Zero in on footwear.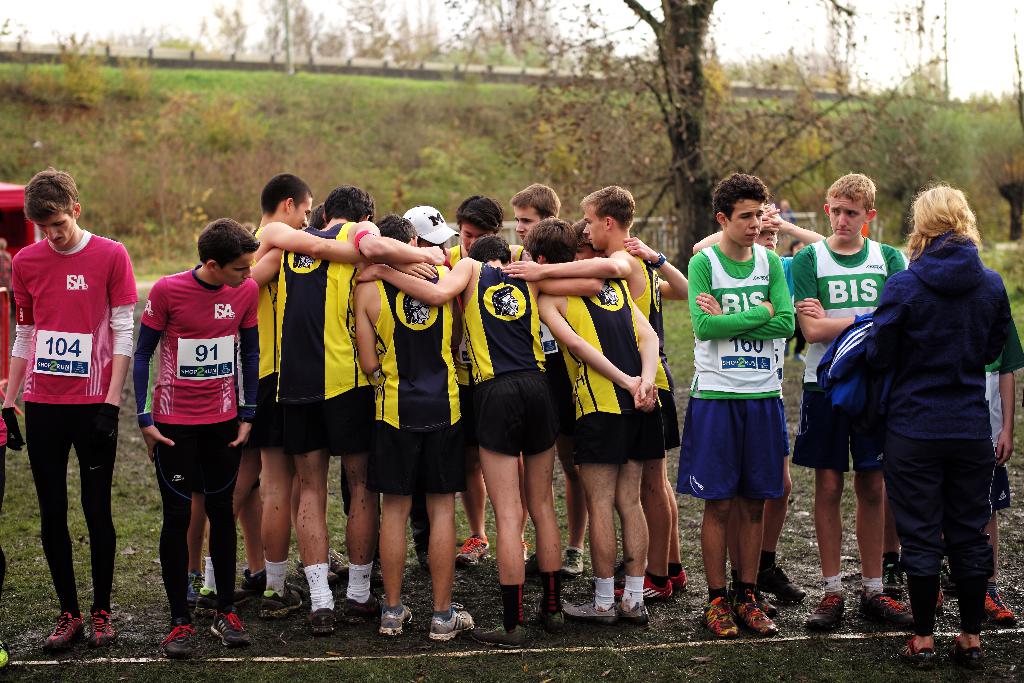
Zeroed in: 617, 607, 646, 620.
